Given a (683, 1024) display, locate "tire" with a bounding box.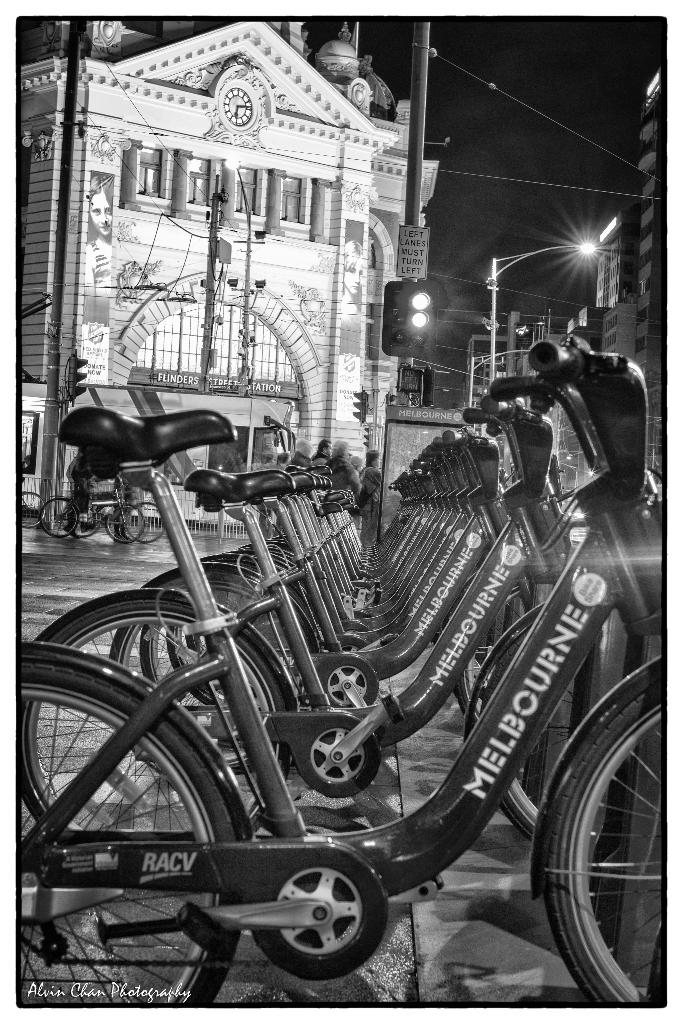
Located: (left=531, top=653, right=669, bottom=1000).
